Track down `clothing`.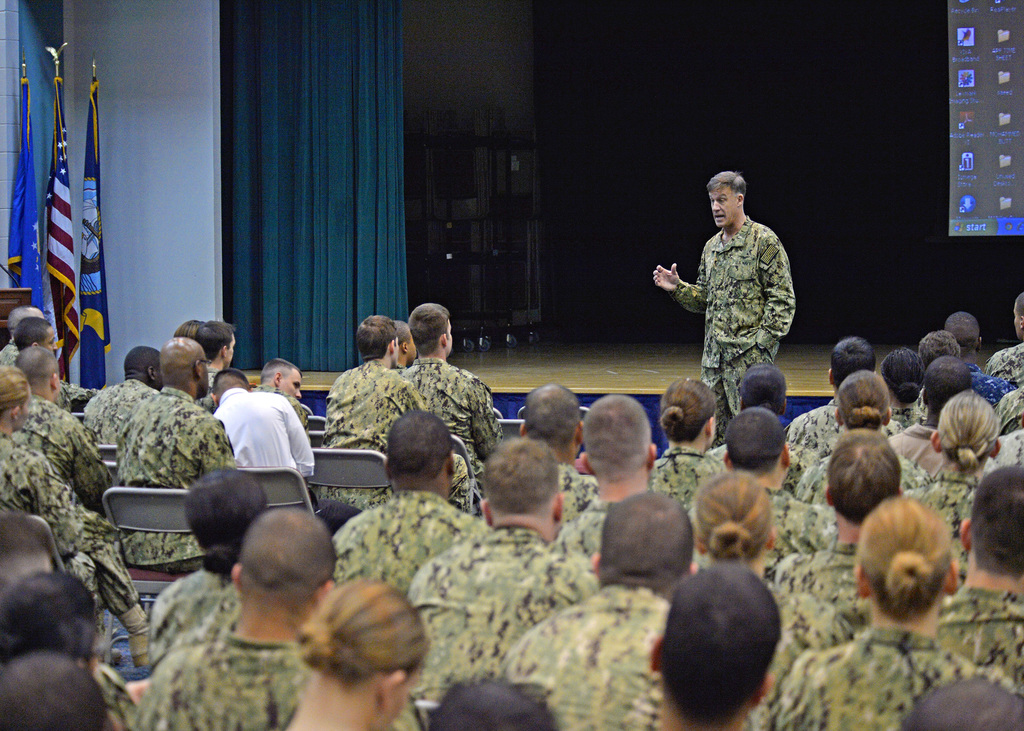
Tracked to [327, 353, 420, 447].
